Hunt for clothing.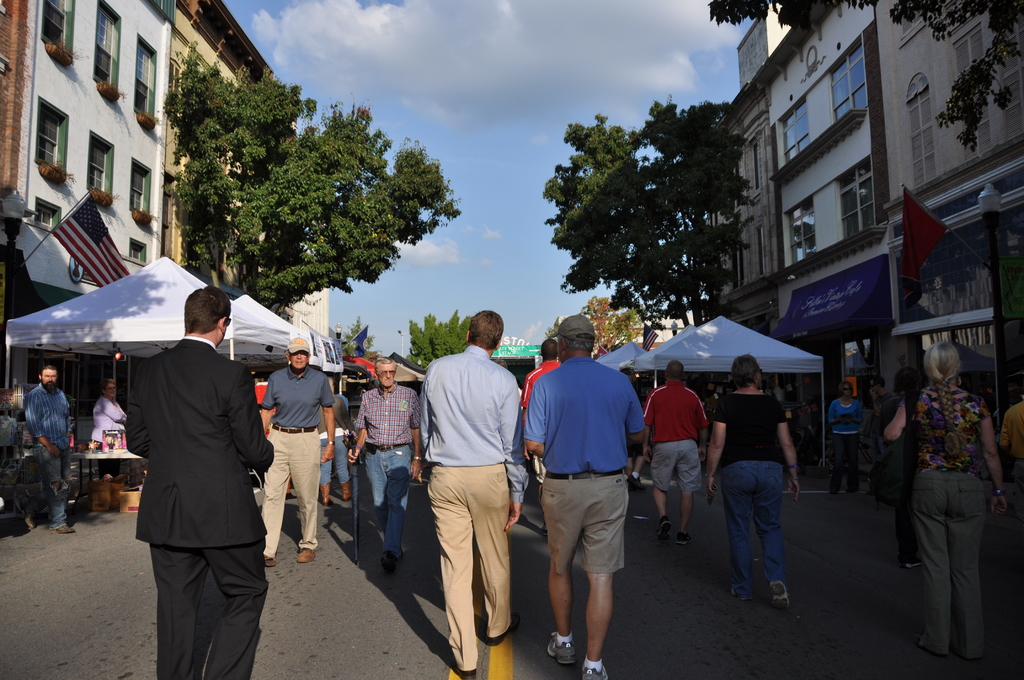
Hunted down at pyautogui.locateOnScreen(24, 387, 73, 528).
